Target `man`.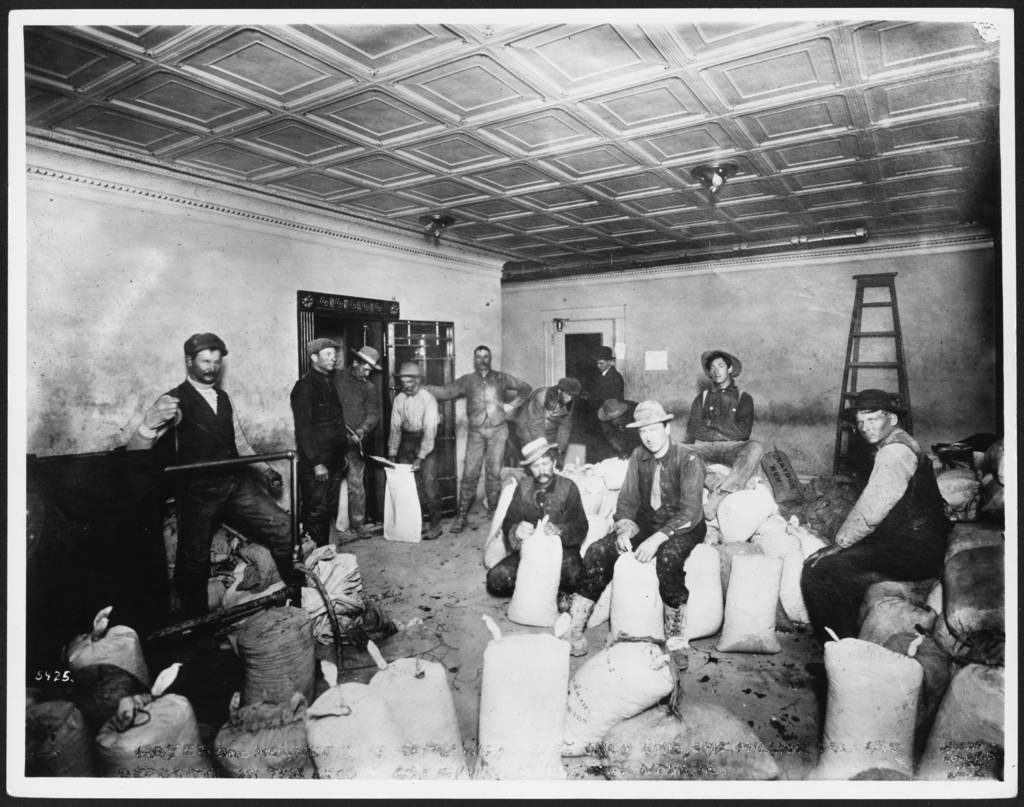
Target region: box(479, 427, 586, 599).
